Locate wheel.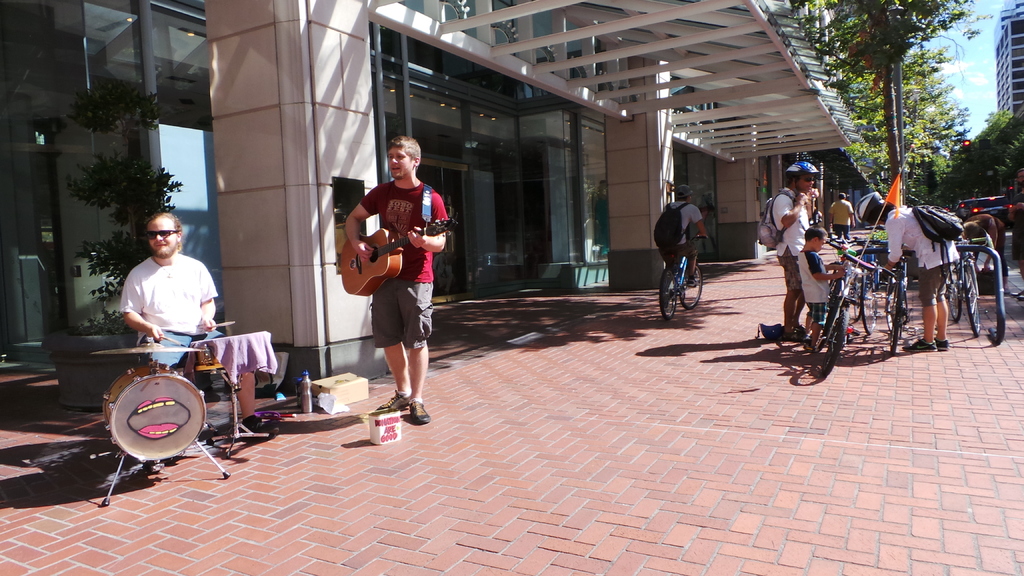
Bounding box: x1=885 y1=284 x2=906 y2=332.
